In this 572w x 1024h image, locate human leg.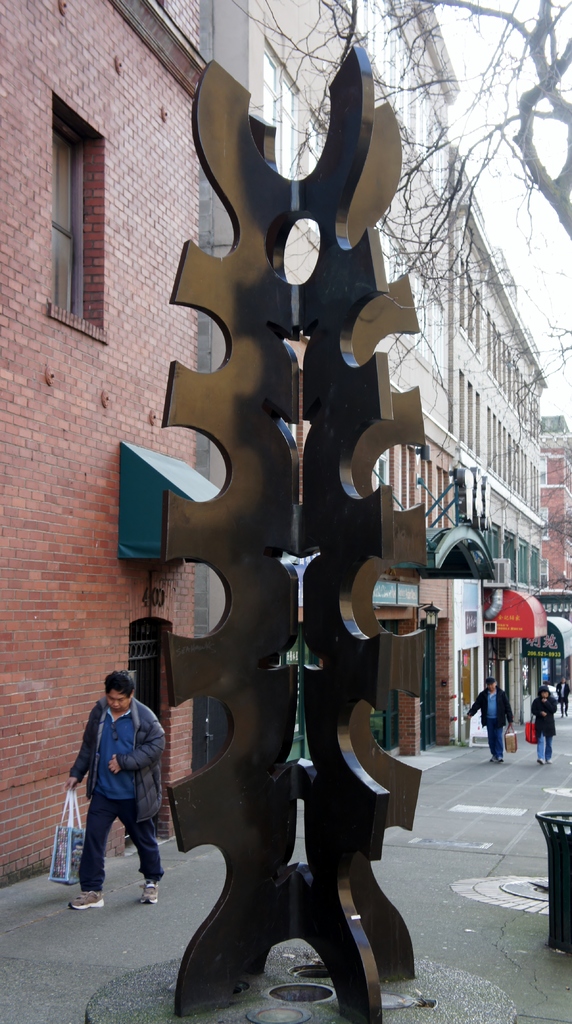
Bounding box: (x1=485, y1=728, x2=493, y2=749).
